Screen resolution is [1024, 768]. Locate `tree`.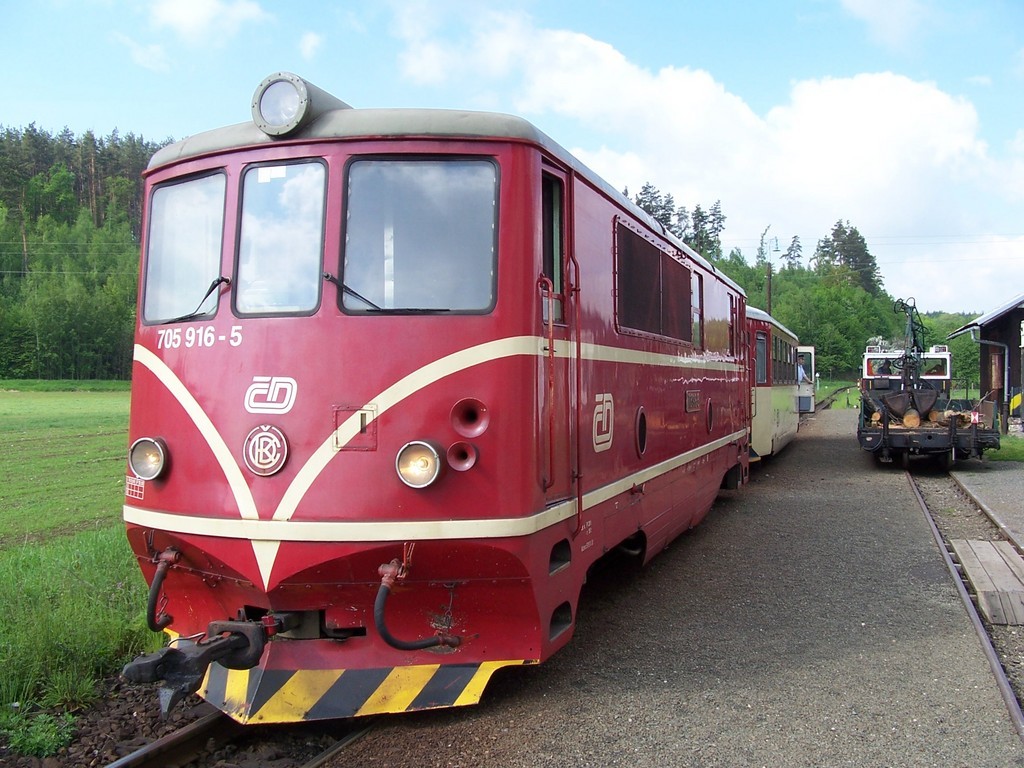
bbox=[776, 287, 852, 374].
